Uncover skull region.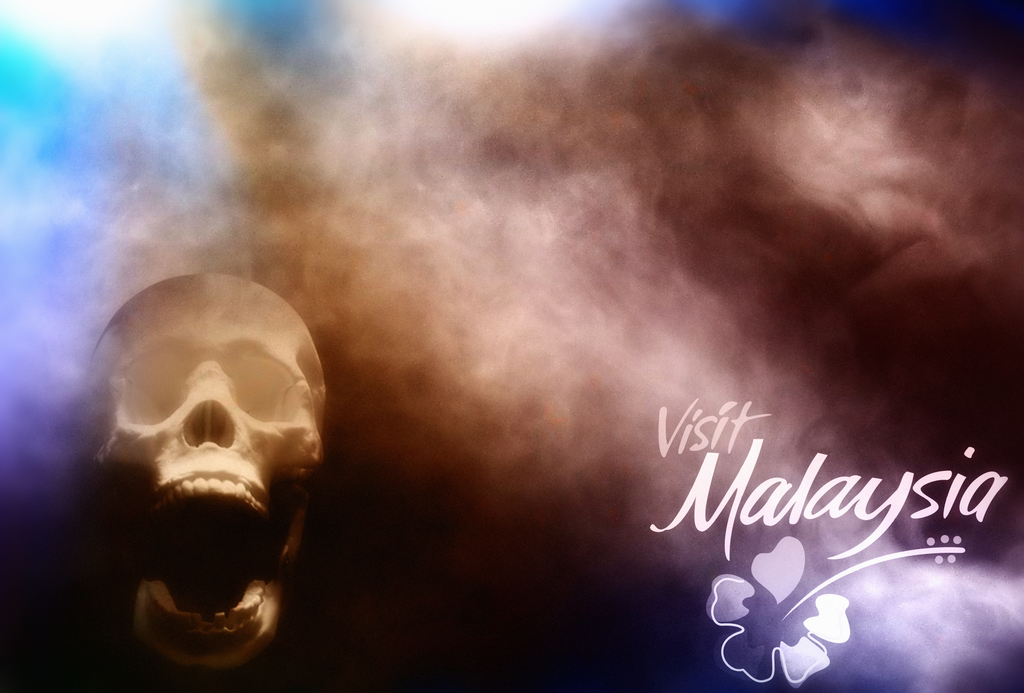
Uncovered: {"left": 76, "top": 272, "right": 321, "bottom": 655}.
